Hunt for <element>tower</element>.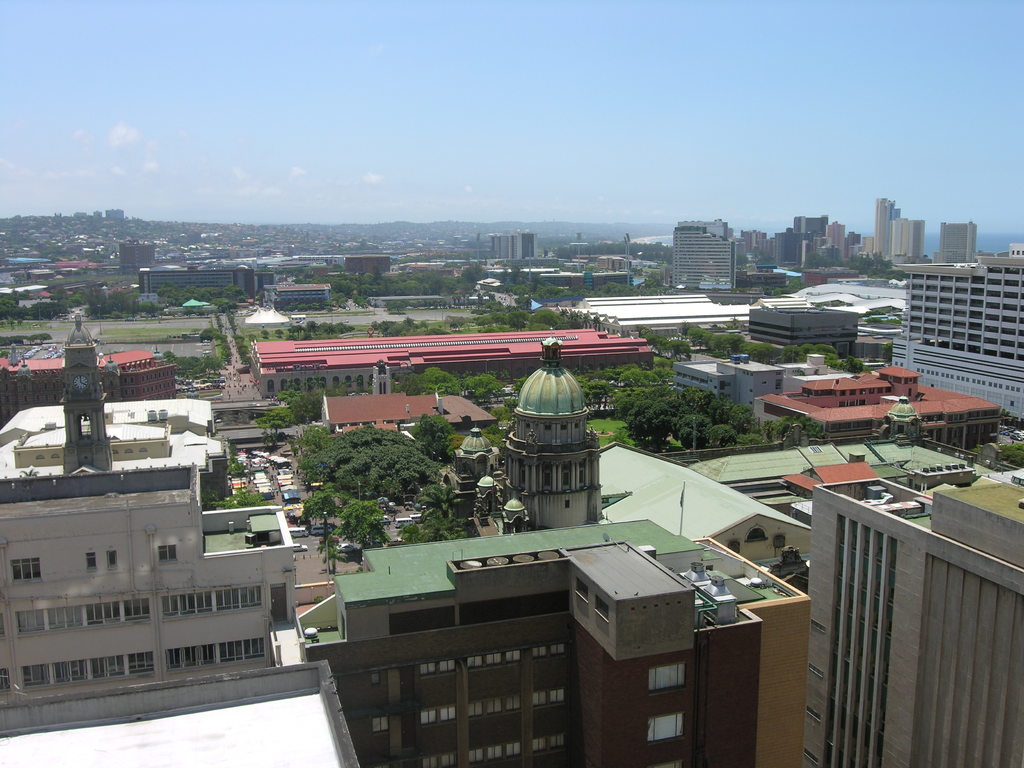
Hunted down at locate(938, 225, 975, 270).
